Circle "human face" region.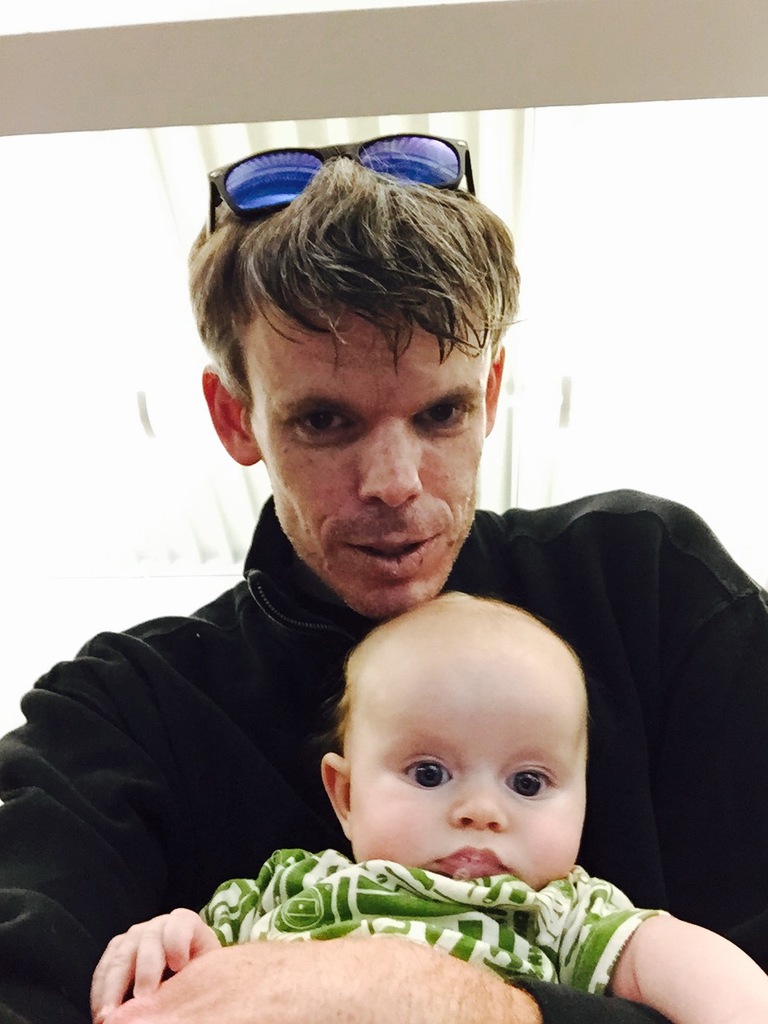
Region: box=[248, 302, 484, 617].
